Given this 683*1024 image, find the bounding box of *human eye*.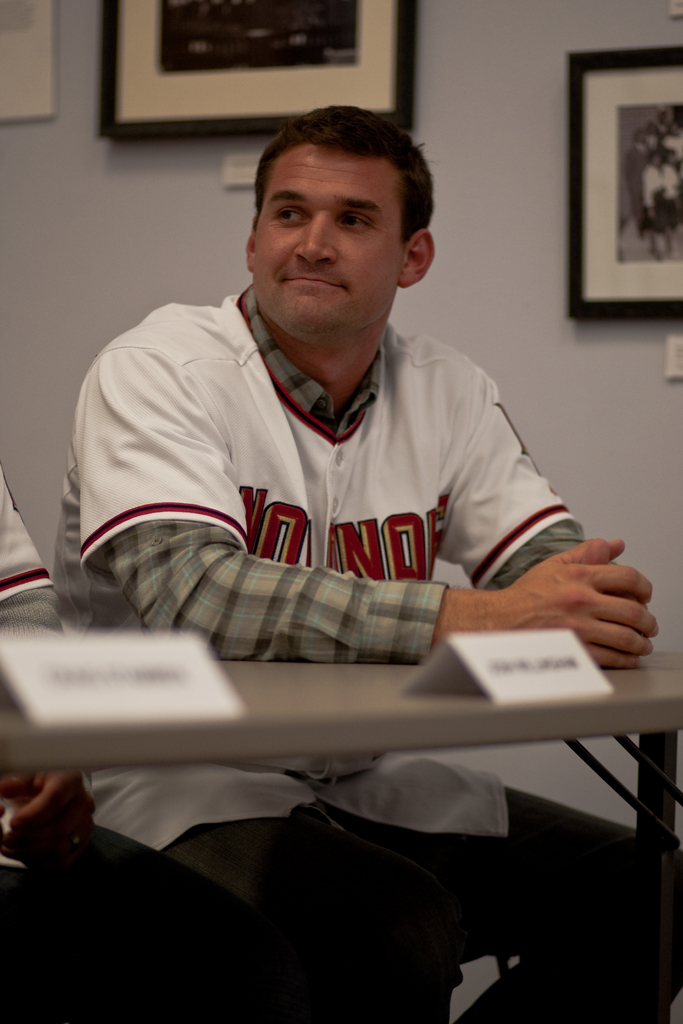
(left=332, top=211, right=379, bottom=237).
